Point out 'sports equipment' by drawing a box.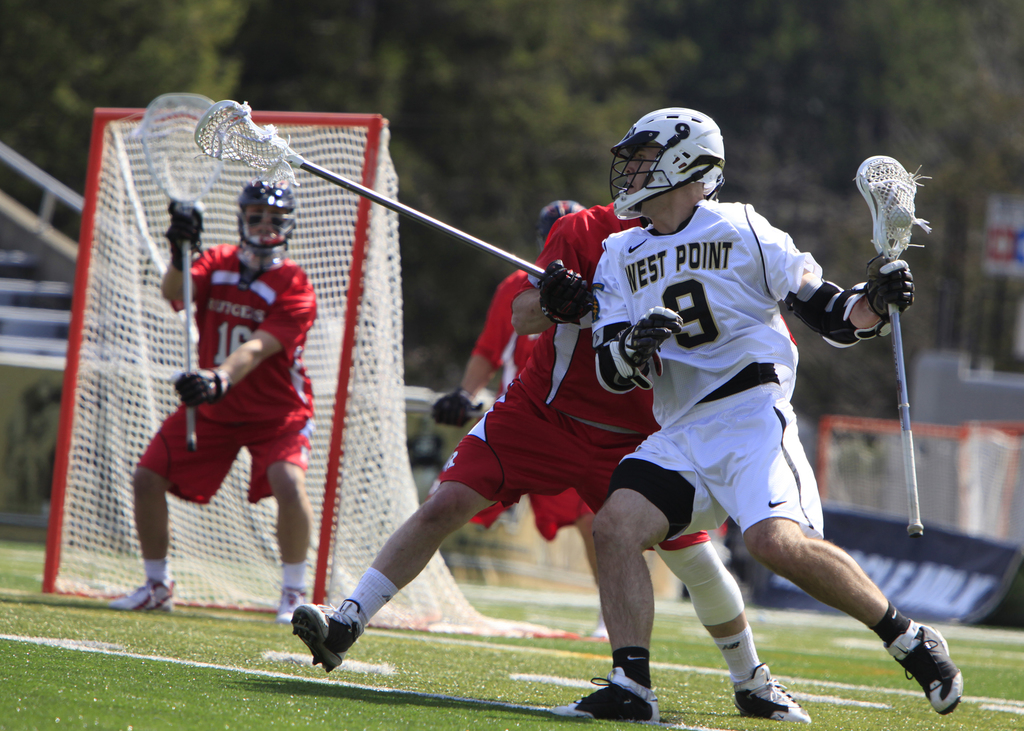
detection(887, 619, 964, 720).
